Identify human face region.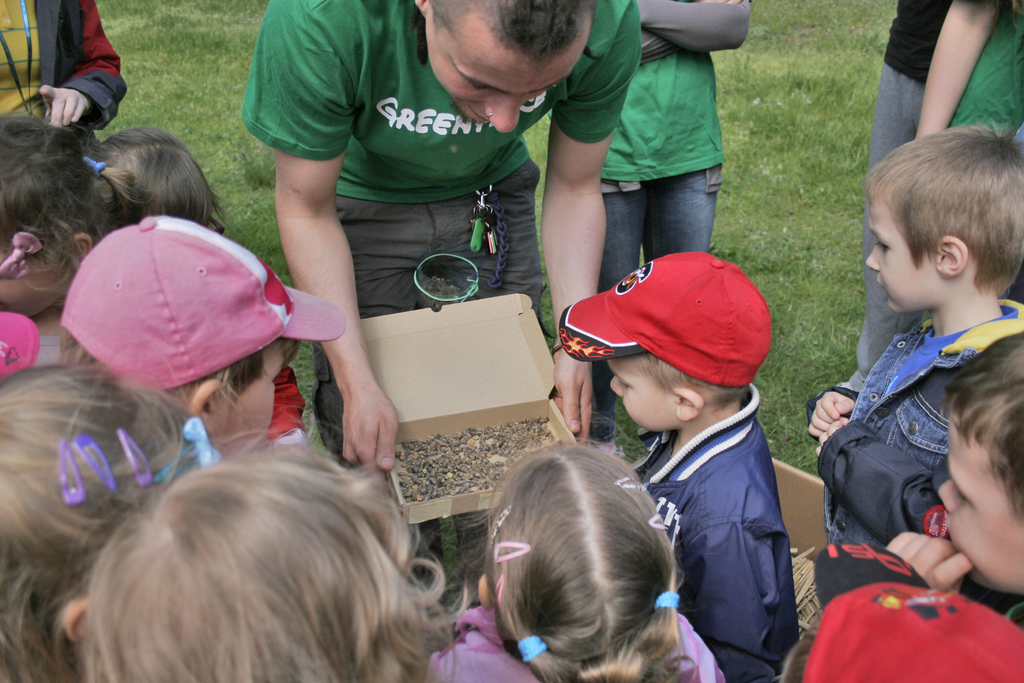
Region: x1=214, y1=342, x2=280, y2=457.
